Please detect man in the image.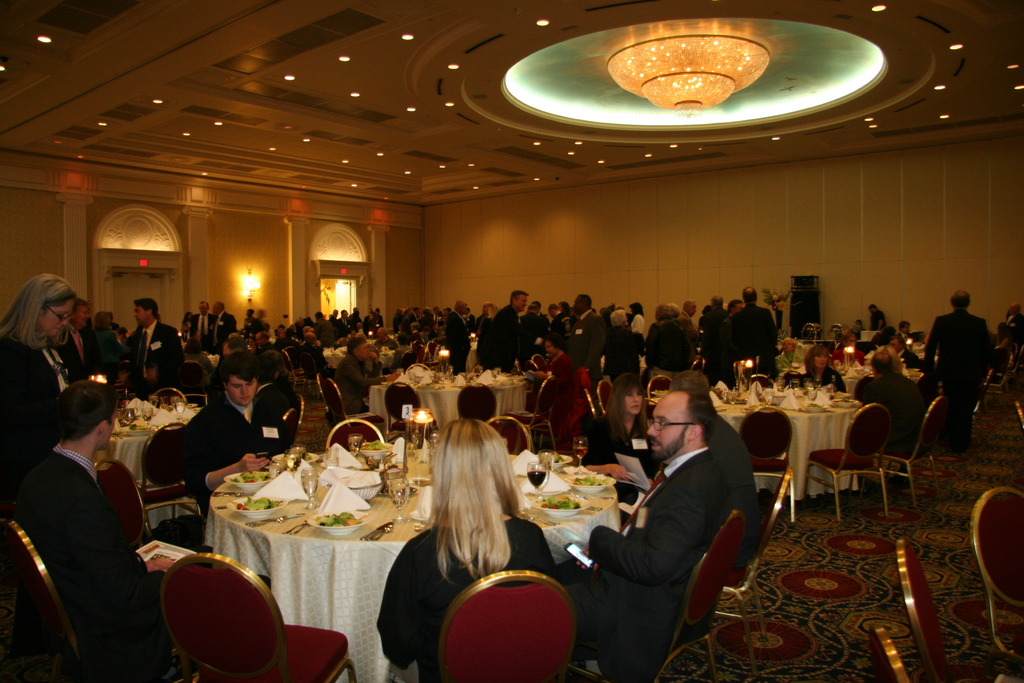
locate(725, 284, 786, 372).
